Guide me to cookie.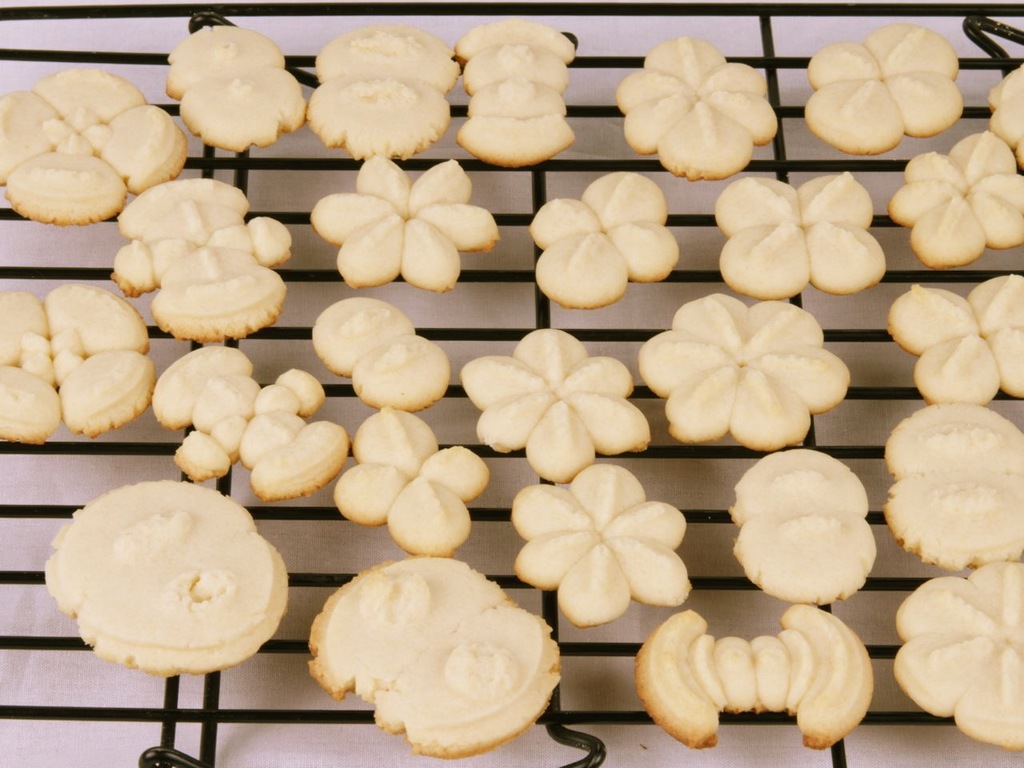
Guidance: 149,341,351,501.
